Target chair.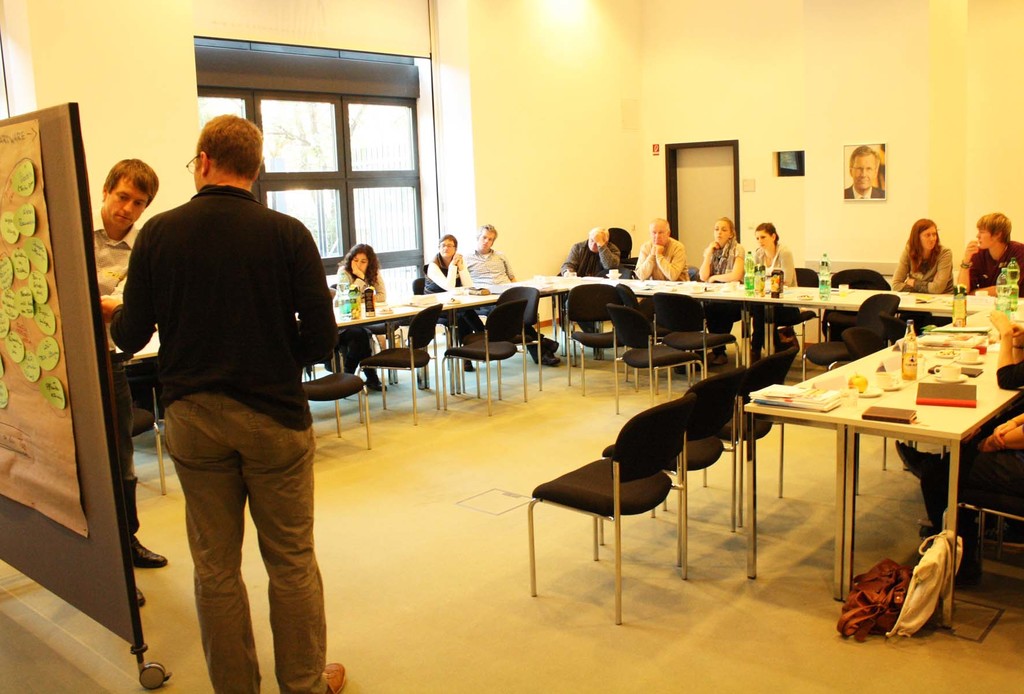
Target region: select_region(840, 323, 918, 491).
